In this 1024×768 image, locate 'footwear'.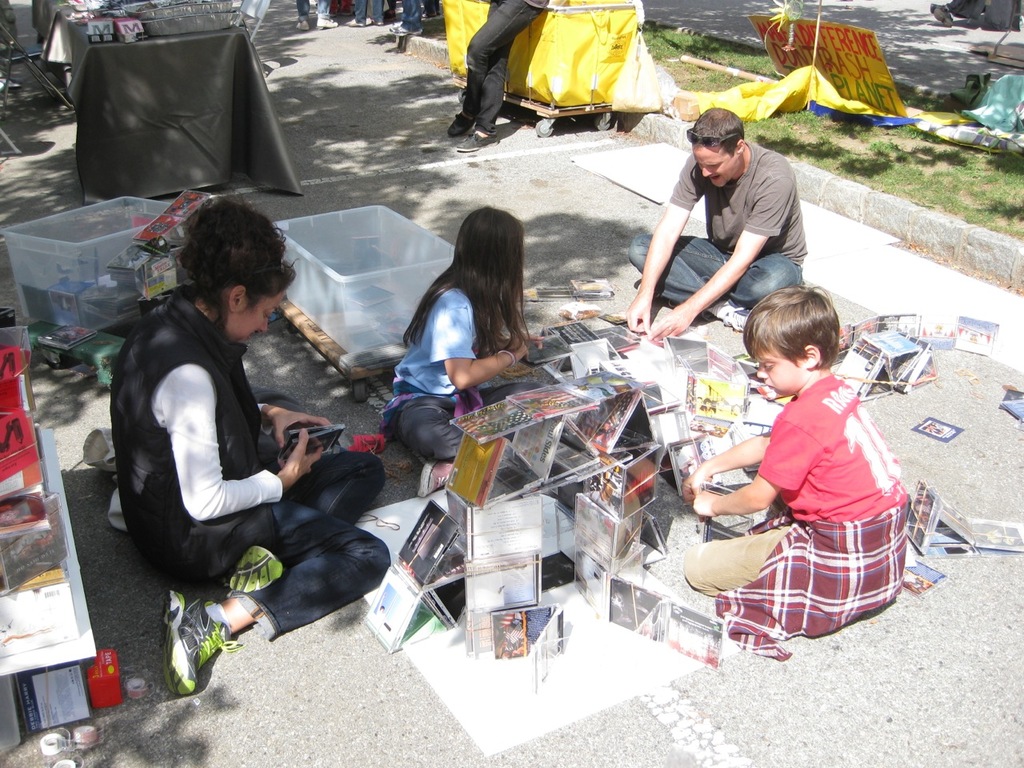
Bounding box: left=455, top=123, right=497, bottom=146.
